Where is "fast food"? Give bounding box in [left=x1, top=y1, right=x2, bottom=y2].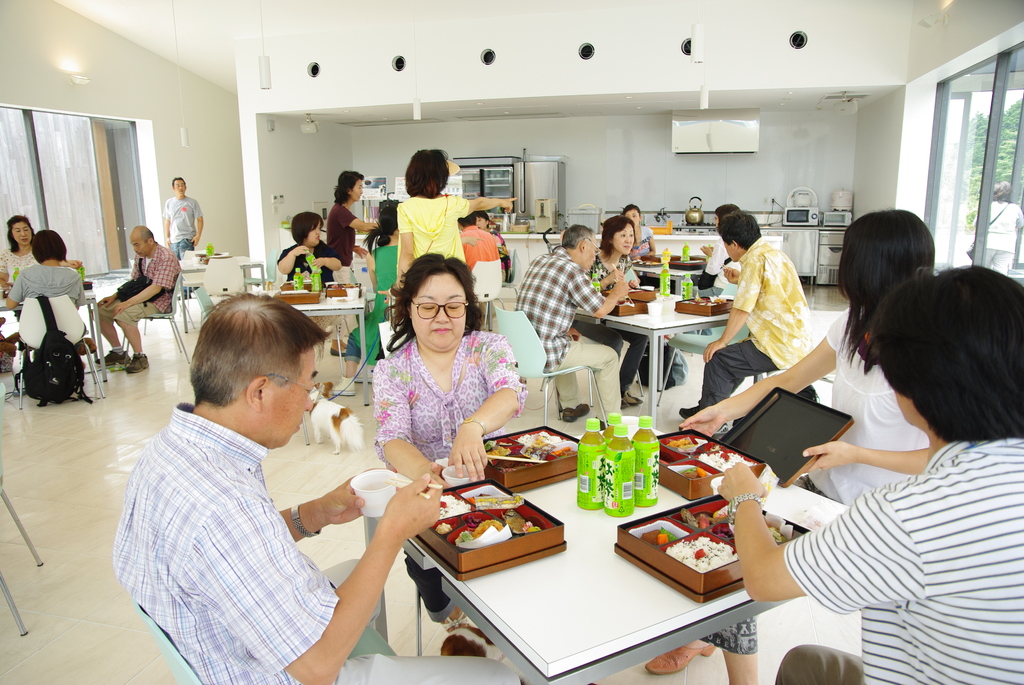
[left=637, top=527, right=681, bottom=548].
